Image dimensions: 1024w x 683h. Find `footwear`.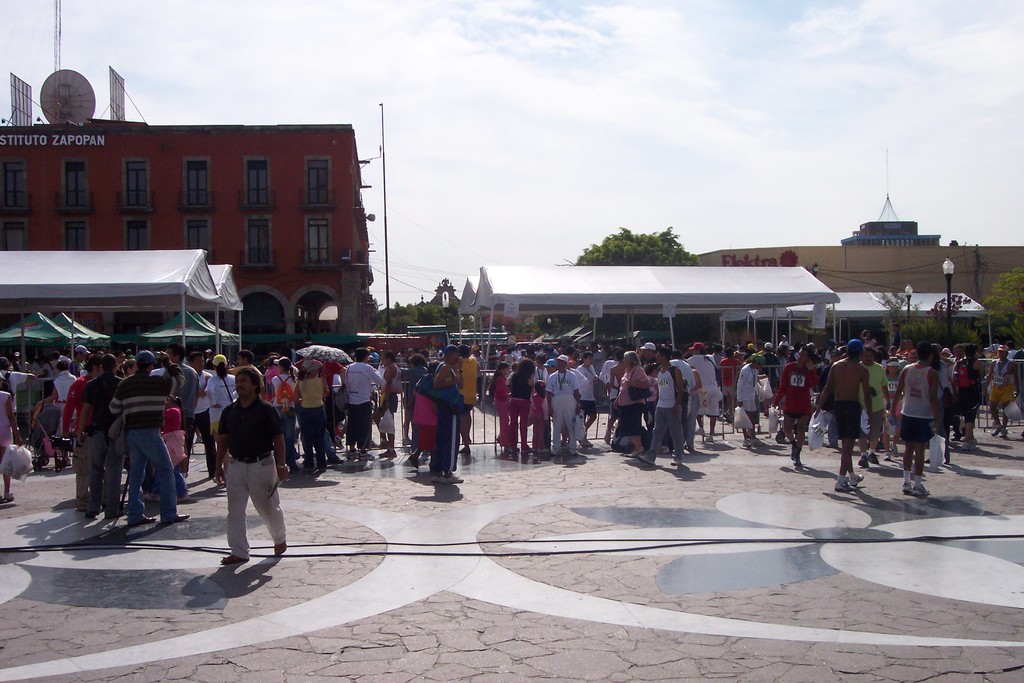
{"left": 912, "top": 484, "right": 931, "bottom": 495}.
